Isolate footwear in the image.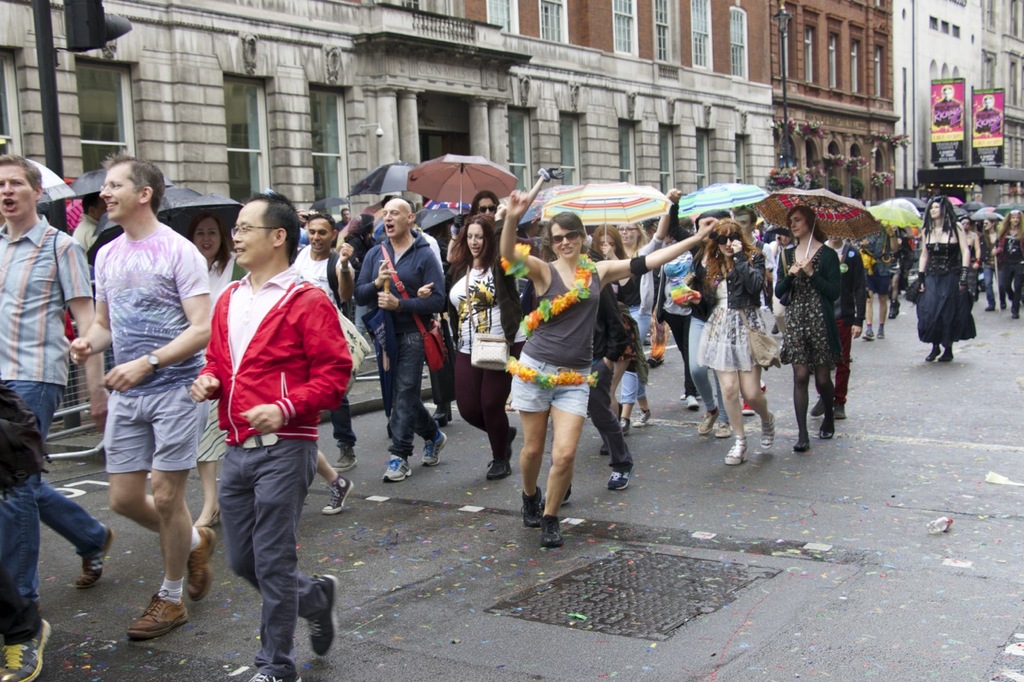
Isolated region: <region>127, 586, 194, 635</region>.
